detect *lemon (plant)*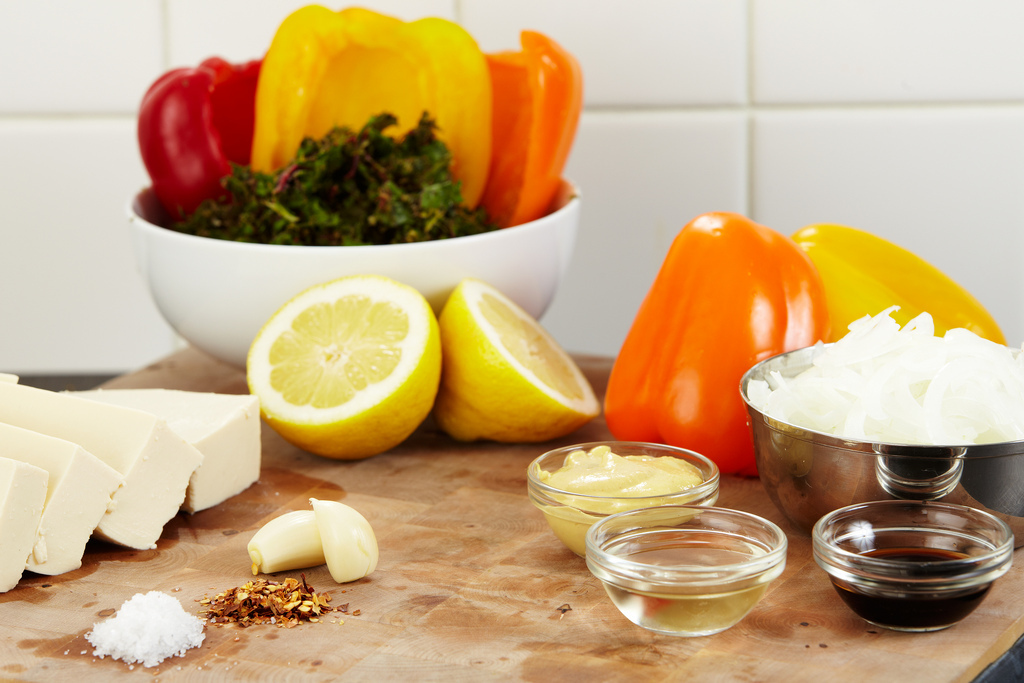
x1=245 y1=276 x2=445 y2=460
